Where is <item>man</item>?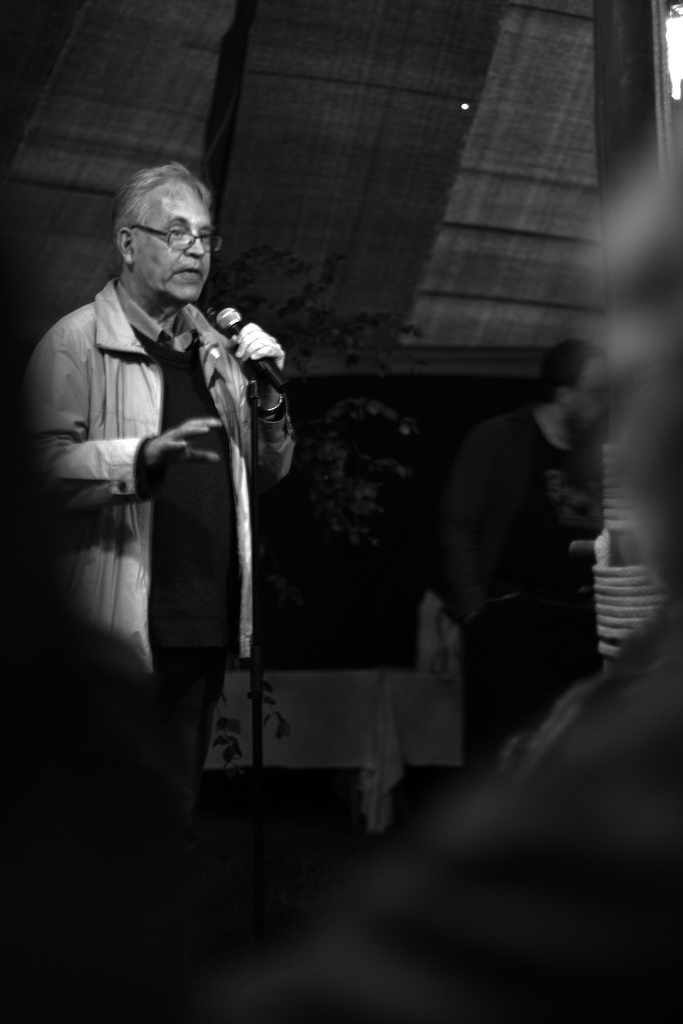
box=[36, 142, 321, 872].
